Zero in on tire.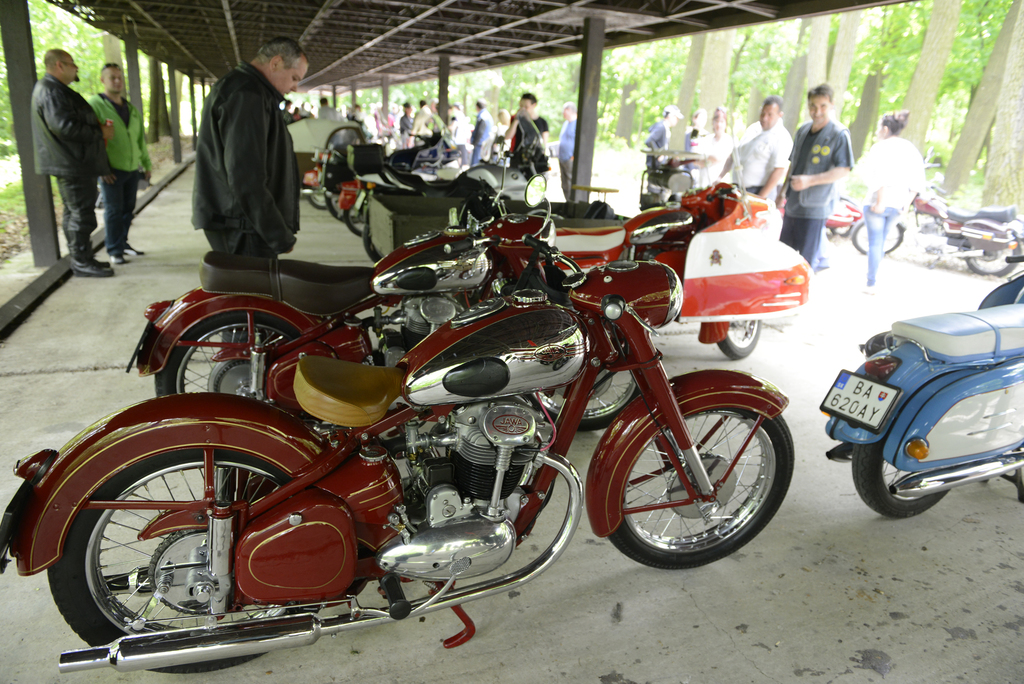
Zeroed in: bbox=(851, 441, 955, 516).
